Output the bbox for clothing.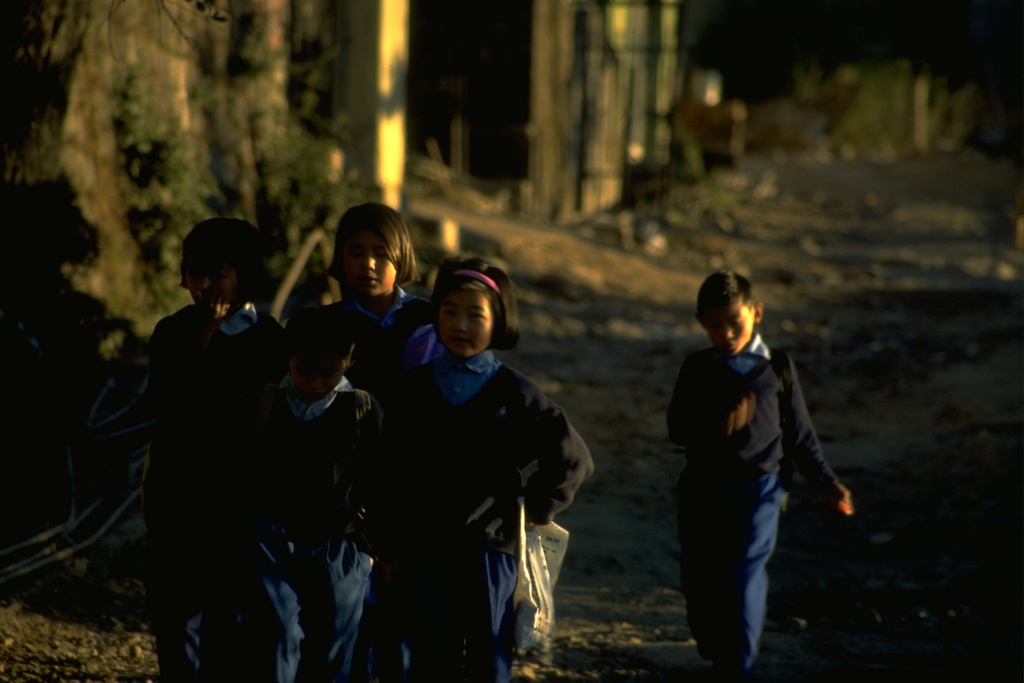
{"left": 653, "top": 319, "right": 842, "bottom": 682}.
